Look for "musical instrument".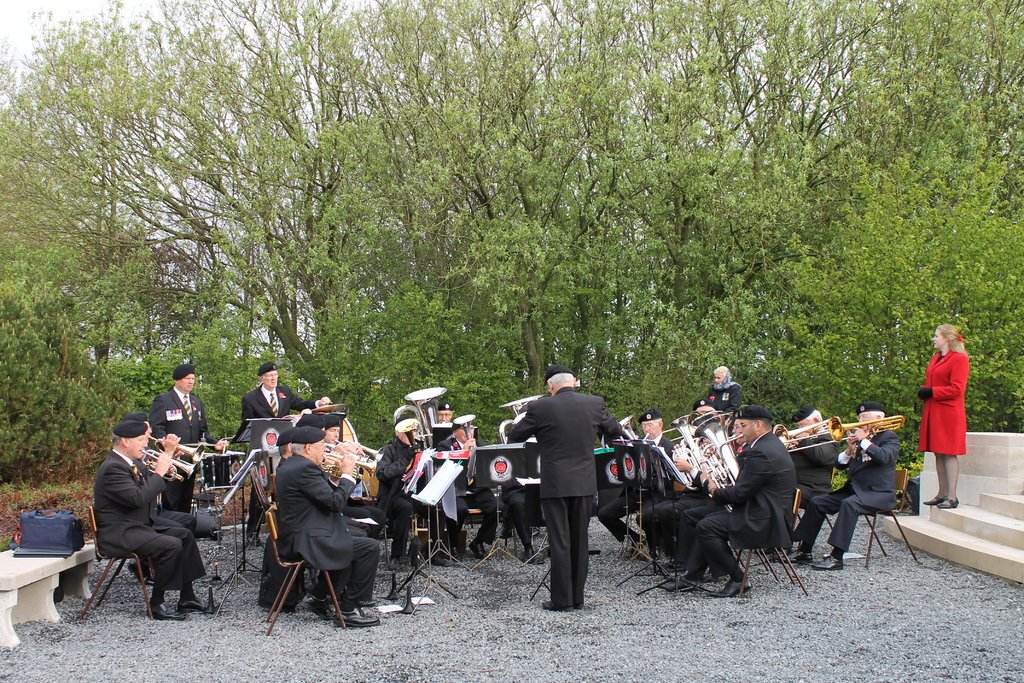
Found: {"left": 141, "top": 447, "right": 198, "bottom": 485}.
